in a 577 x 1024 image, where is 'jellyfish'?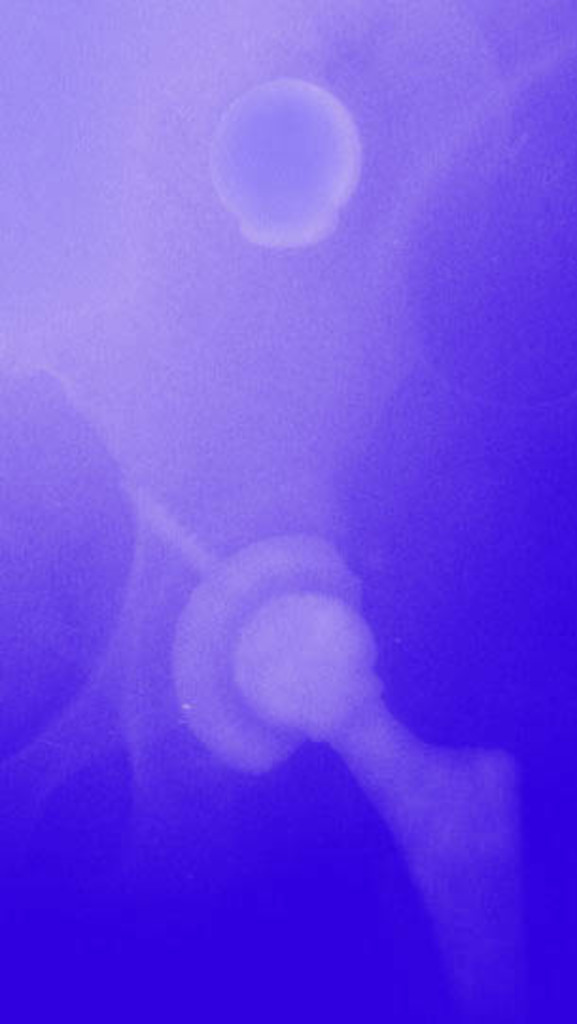
x1=136, y1=494, x2=539, y2=965.
